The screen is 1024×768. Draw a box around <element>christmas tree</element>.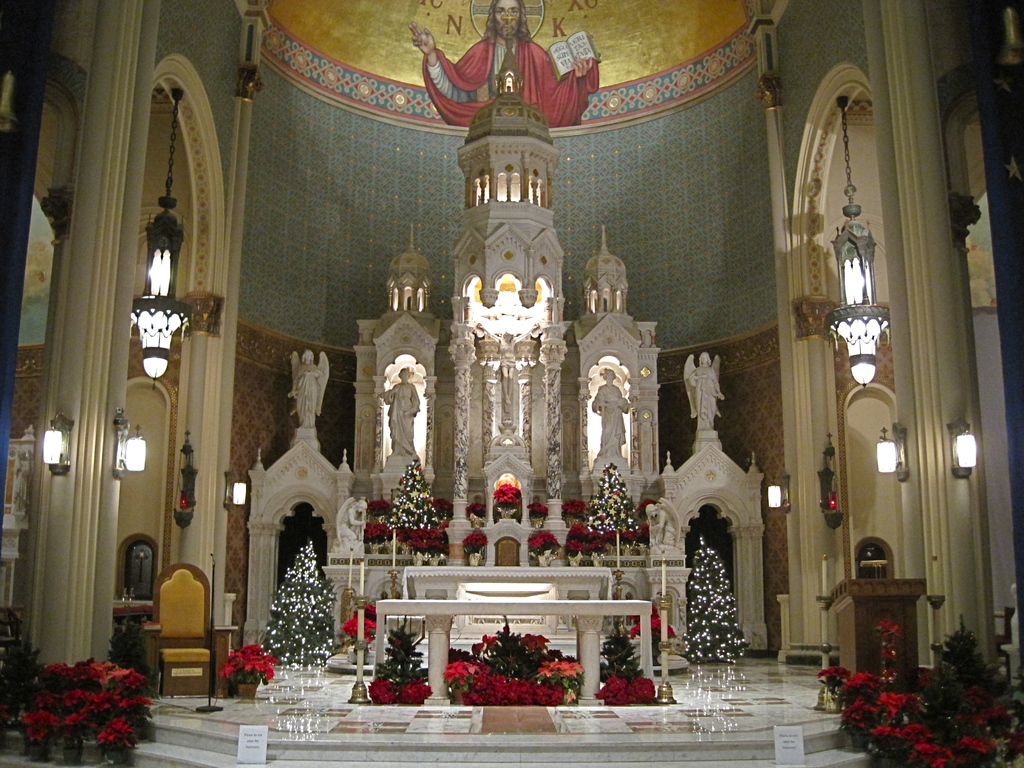
bbox=(490, 616, 536, 682).
